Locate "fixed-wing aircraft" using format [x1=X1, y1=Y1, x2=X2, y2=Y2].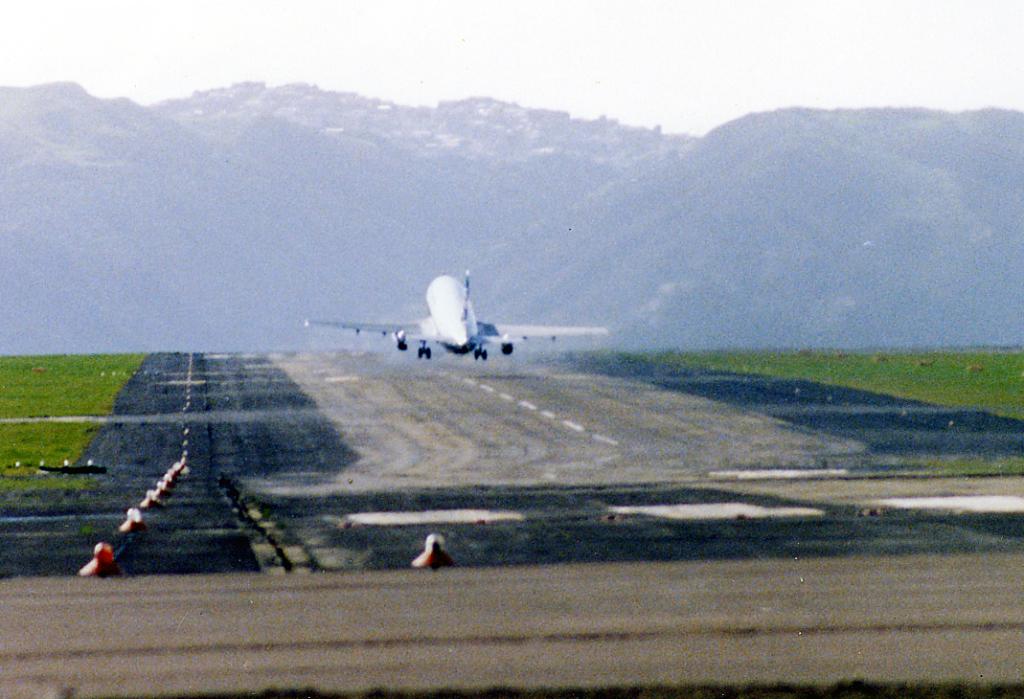
[x1=296, y1=262, x2=615, y2=369].
